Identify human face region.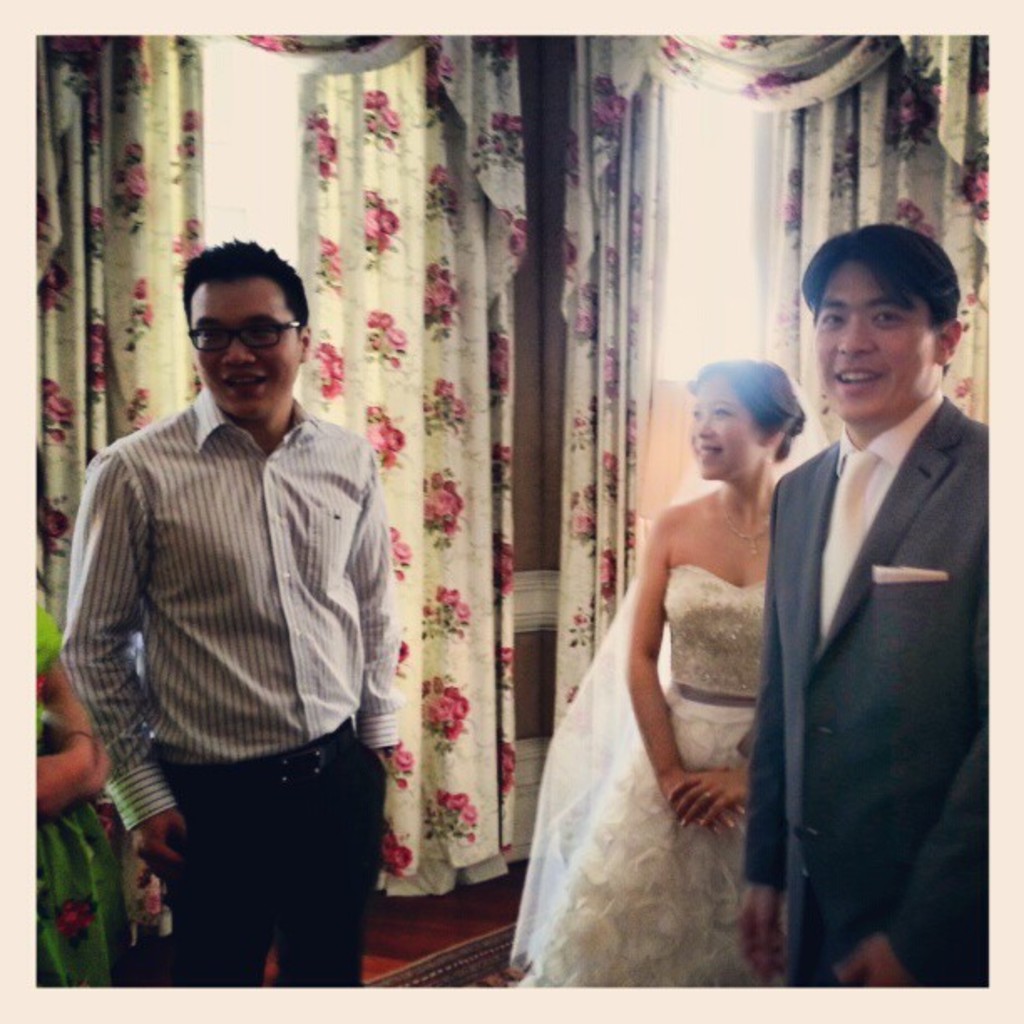
Region: Rect(194, 281, 301, 408).
